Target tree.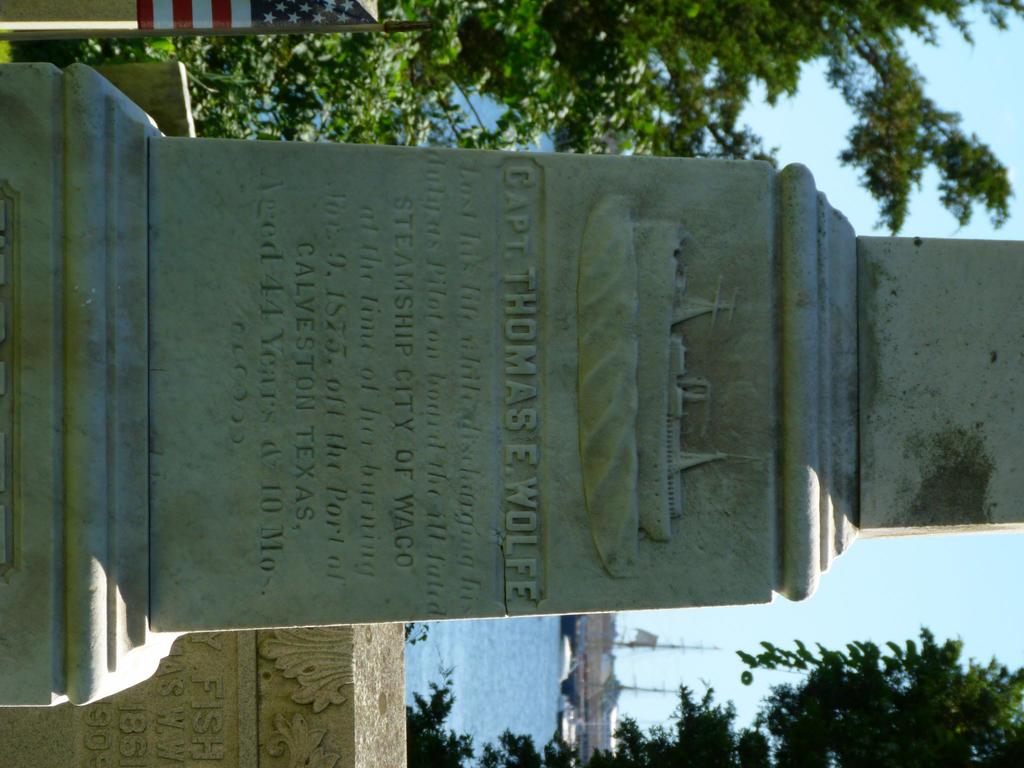
Target region: BBox(30, 0, 1023, 236).
